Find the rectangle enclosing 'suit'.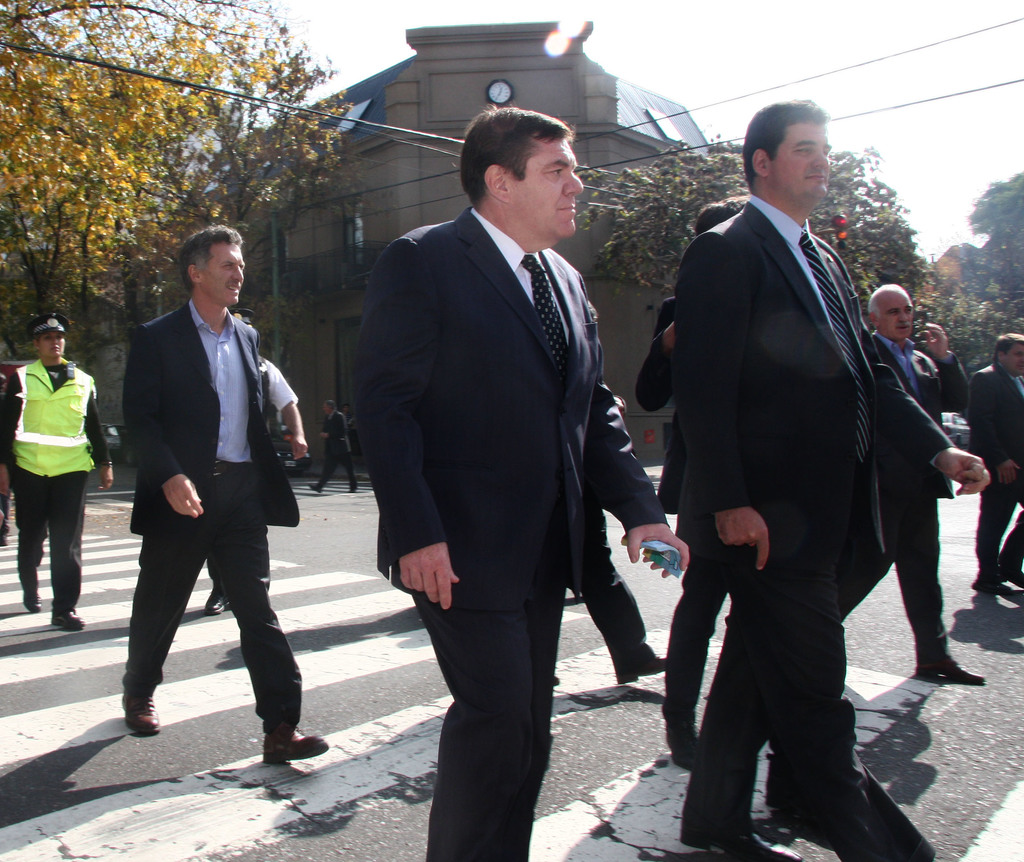
(969,363,1023,581).
